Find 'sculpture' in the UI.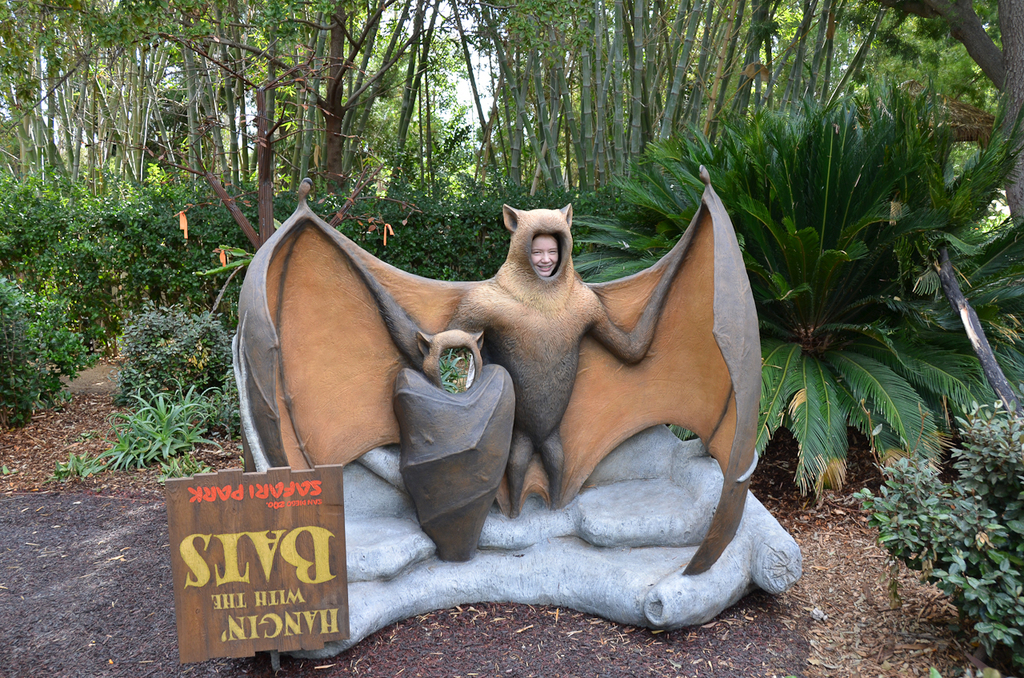
UI element at <bbox>229, 167, 811, 658</bbox>.
